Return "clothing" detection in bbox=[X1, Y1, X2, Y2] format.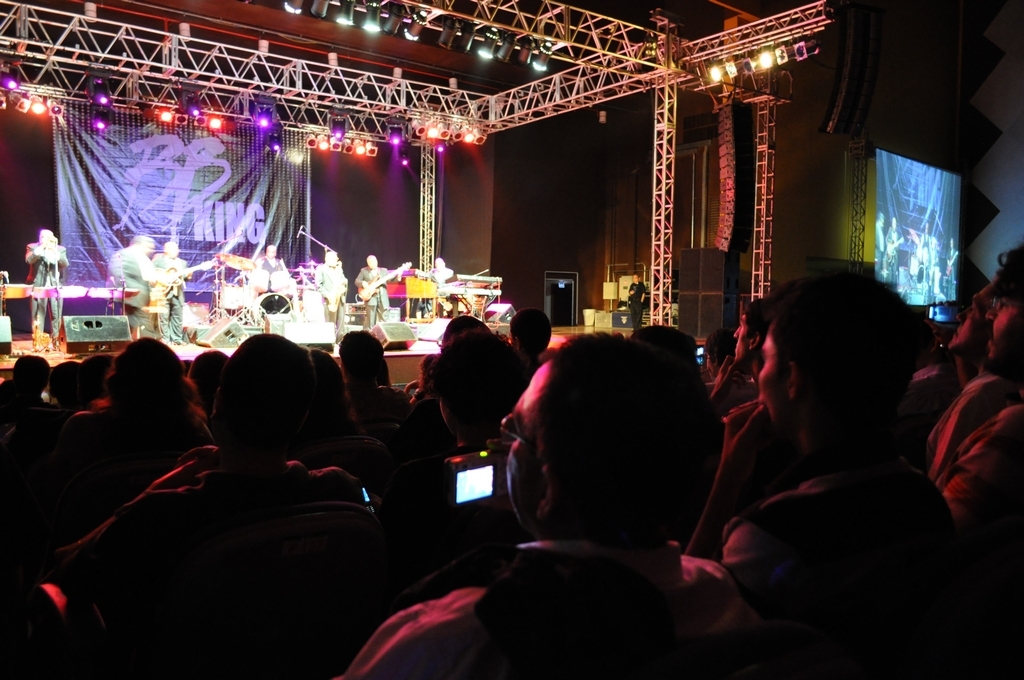
bbox=[935, 379, 1019, 509].
